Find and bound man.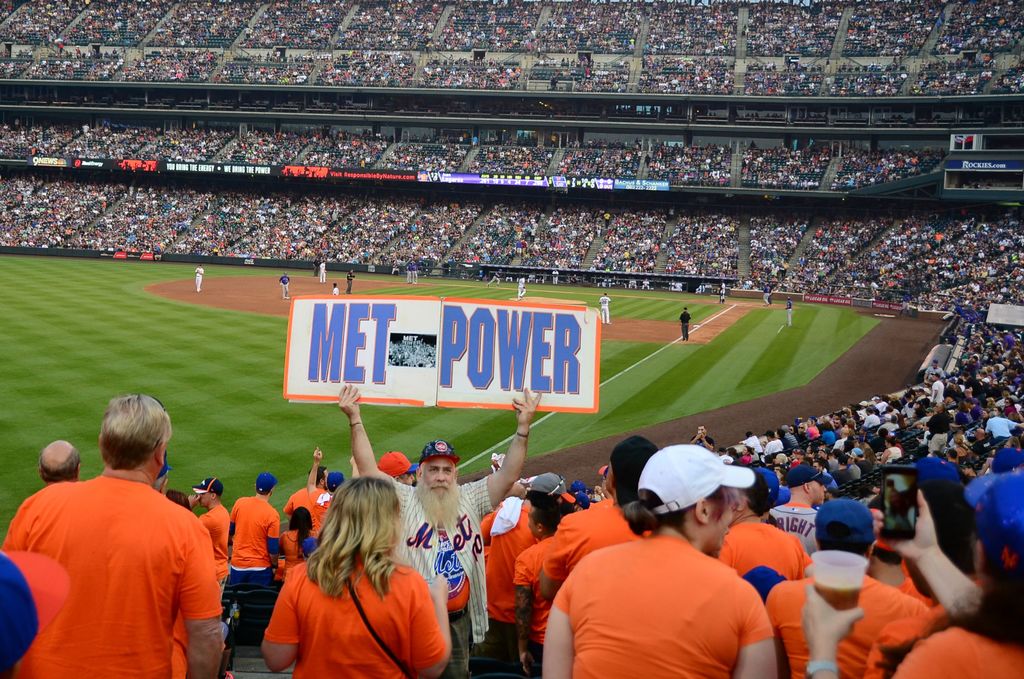
Bound: 600 295 614 327.
